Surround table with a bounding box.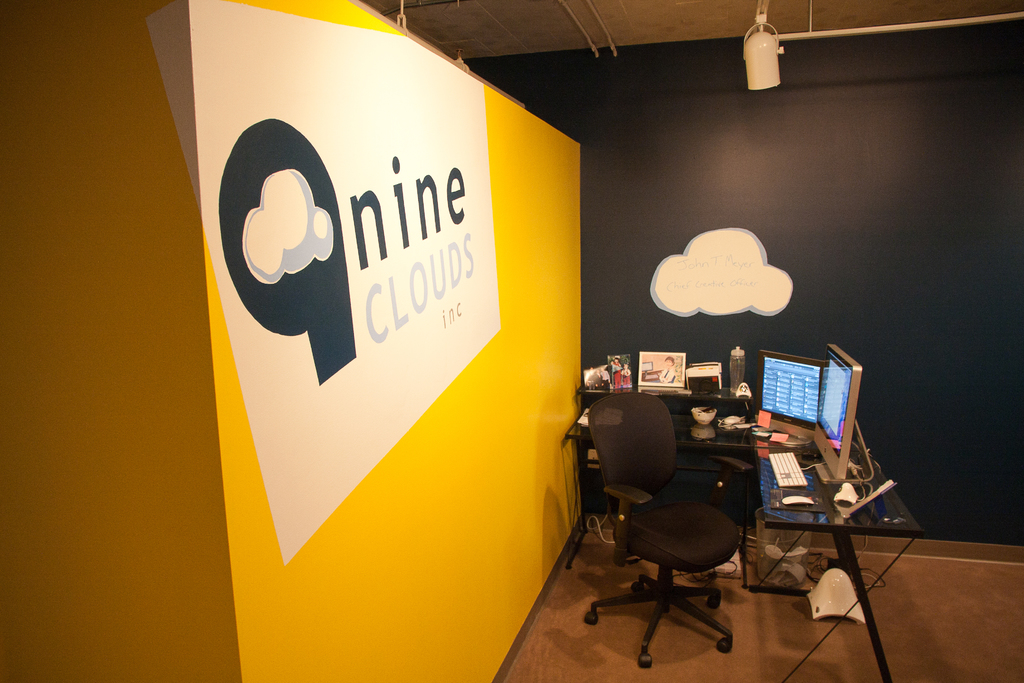
(x1=708, y1=394, x2=913, y2=657).
